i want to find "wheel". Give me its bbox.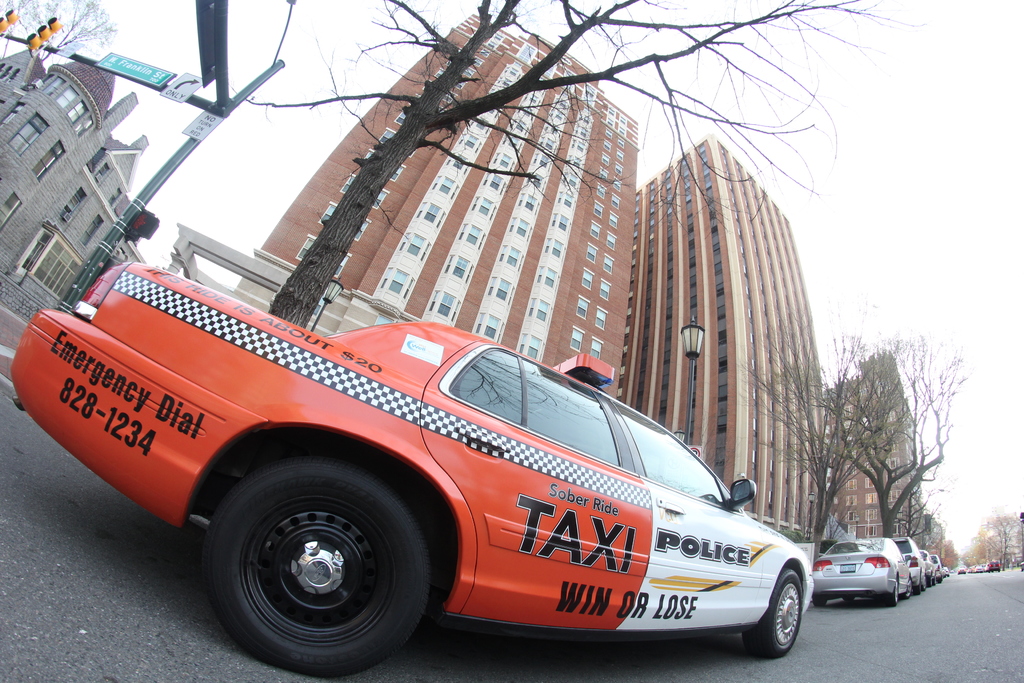
region(187, 474, 429, 655).
